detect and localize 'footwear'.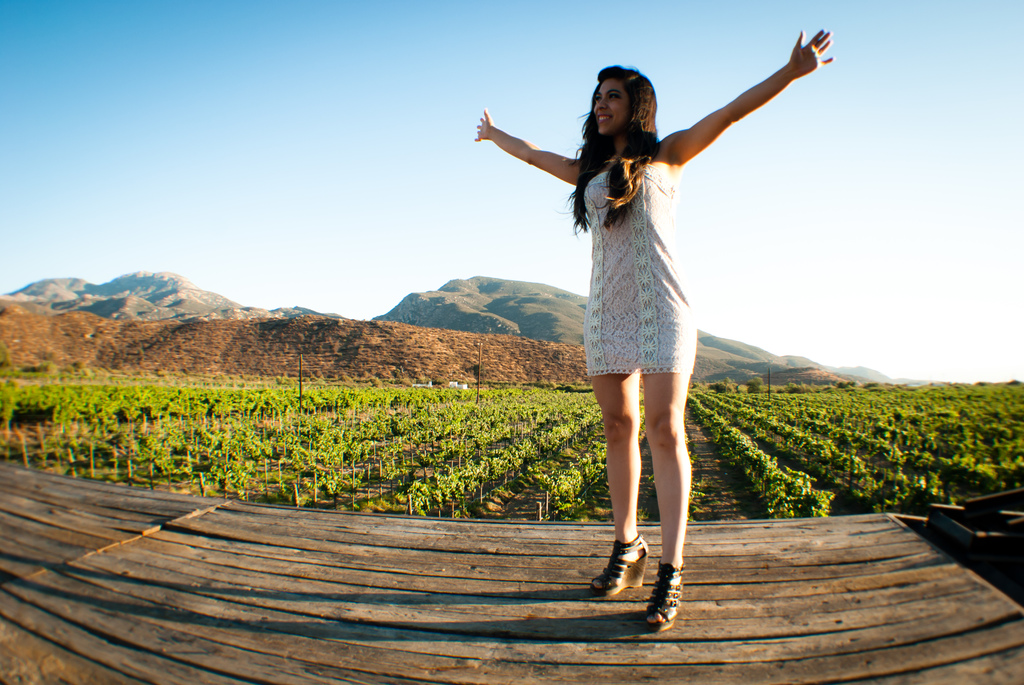
Localized at bbox=[643, 558, 684, 634].
